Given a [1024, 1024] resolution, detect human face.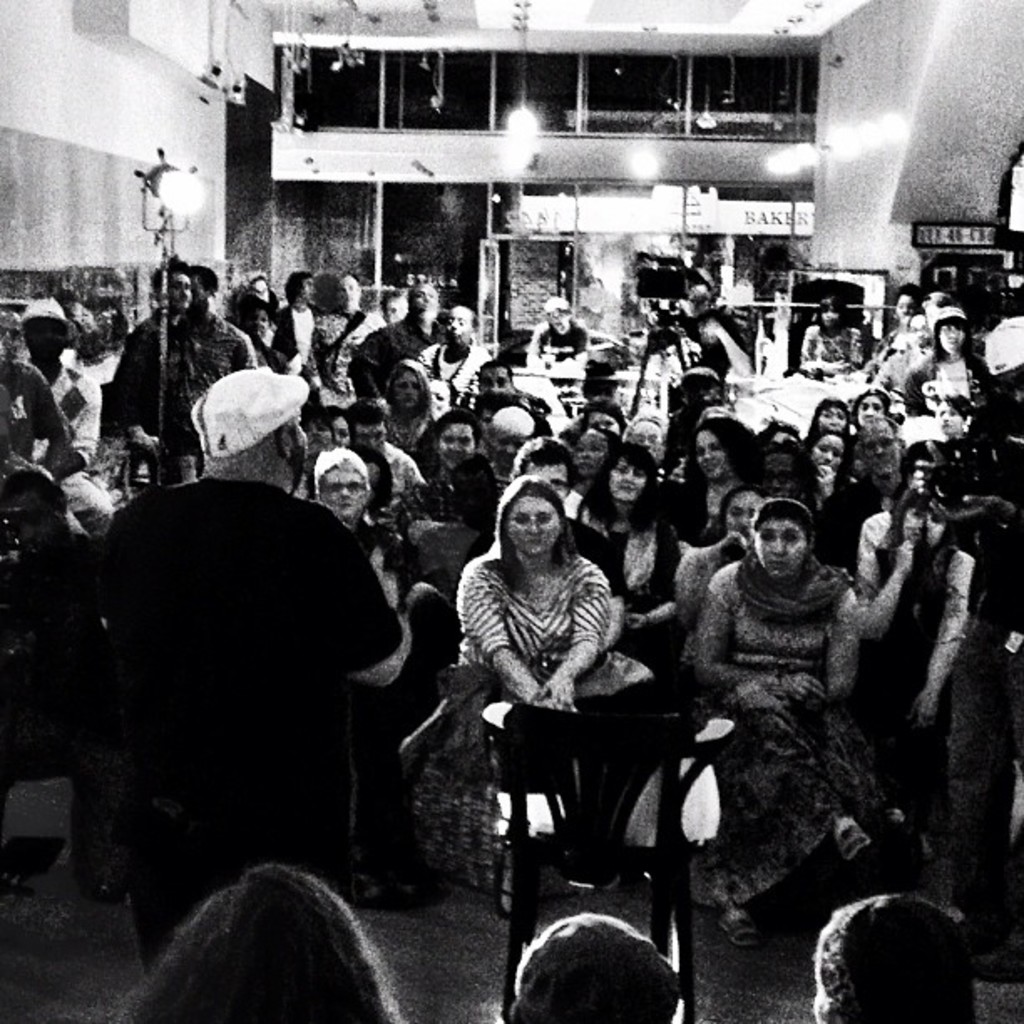
detection(934, 305, 969, 365).
